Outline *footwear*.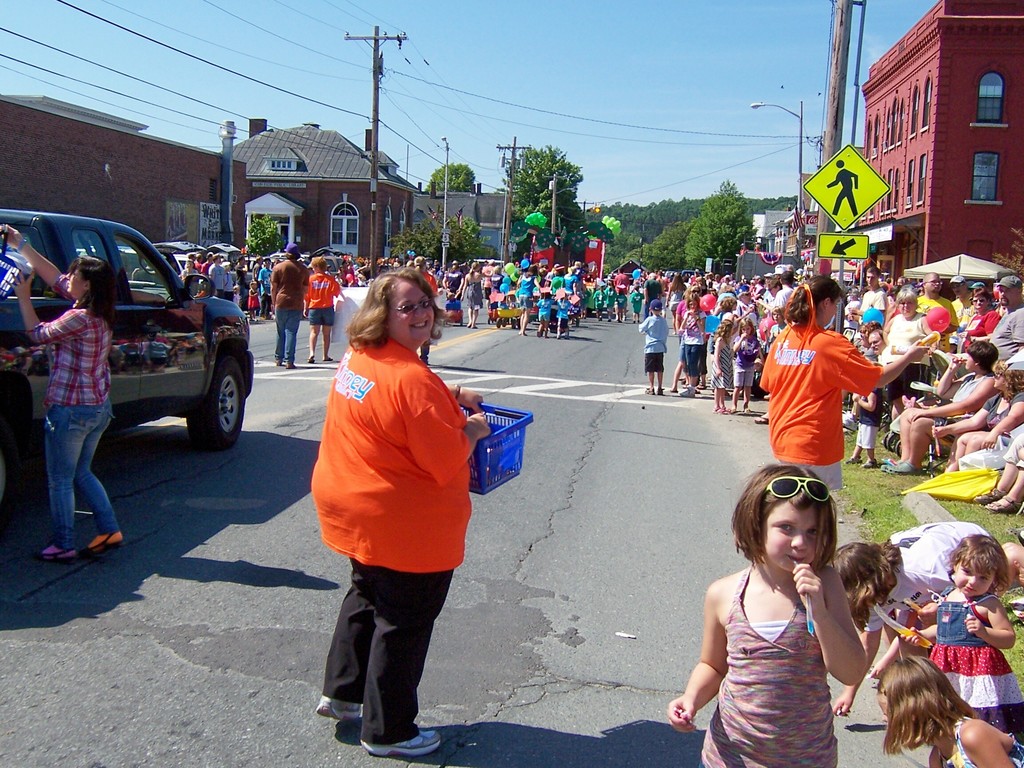
Outline: locate(740, 402, 753, 412).
